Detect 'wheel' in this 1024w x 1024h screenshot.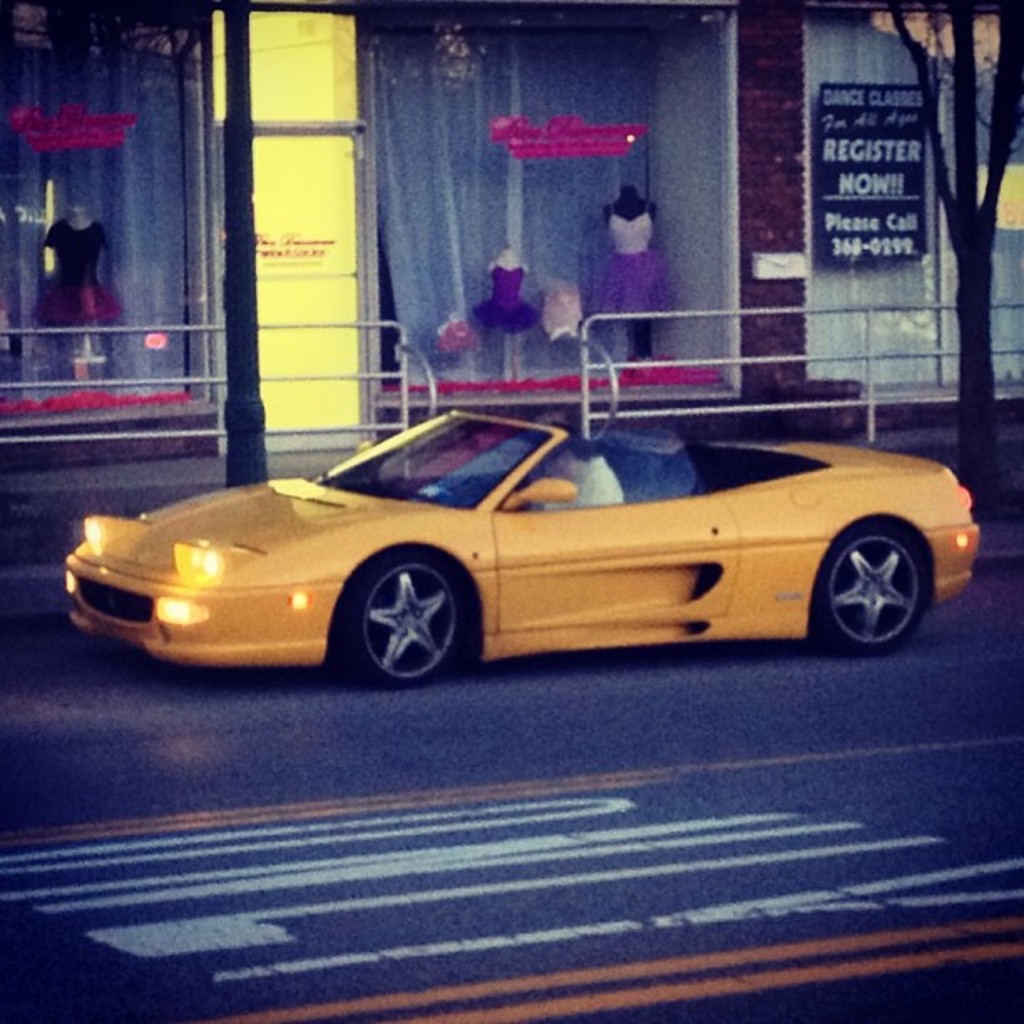
Detection: <region>336, 545, 470, 686</region>.
